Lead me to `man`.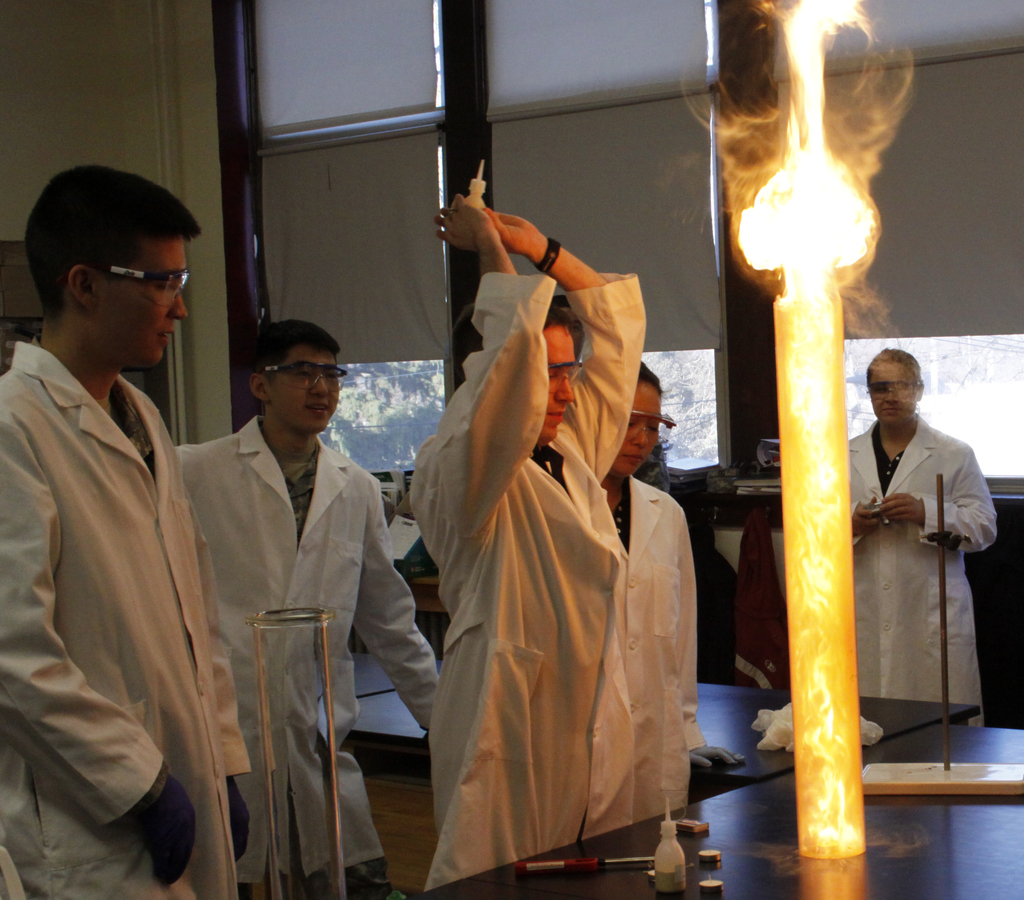
Lead to left=0, top=137, right=253, bottom=894.
